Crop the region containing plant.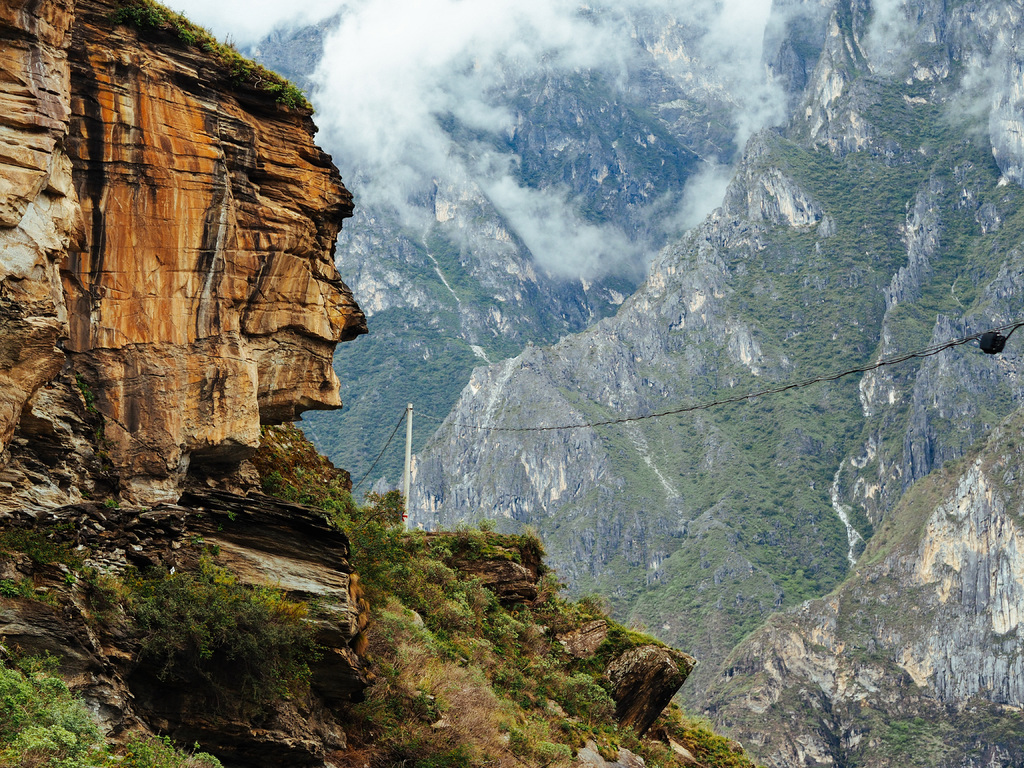
Crop region: x1=120 y1=721 x2=173 y2=767.
